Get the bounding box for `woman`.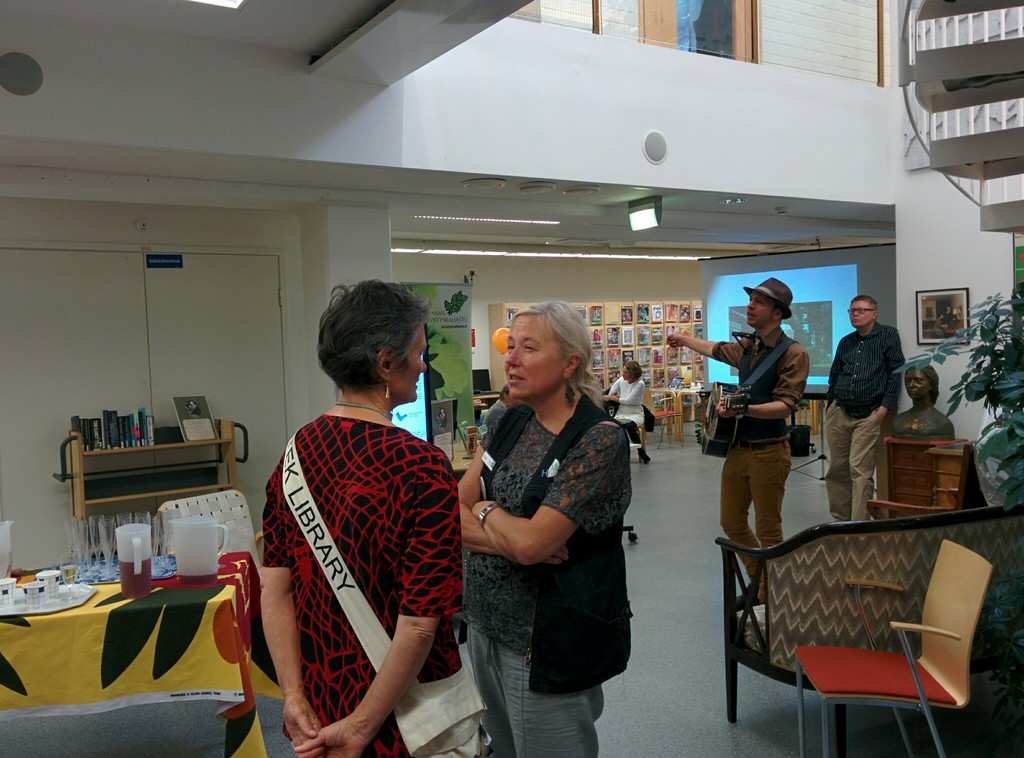
region(259, 277, 463, 755).
